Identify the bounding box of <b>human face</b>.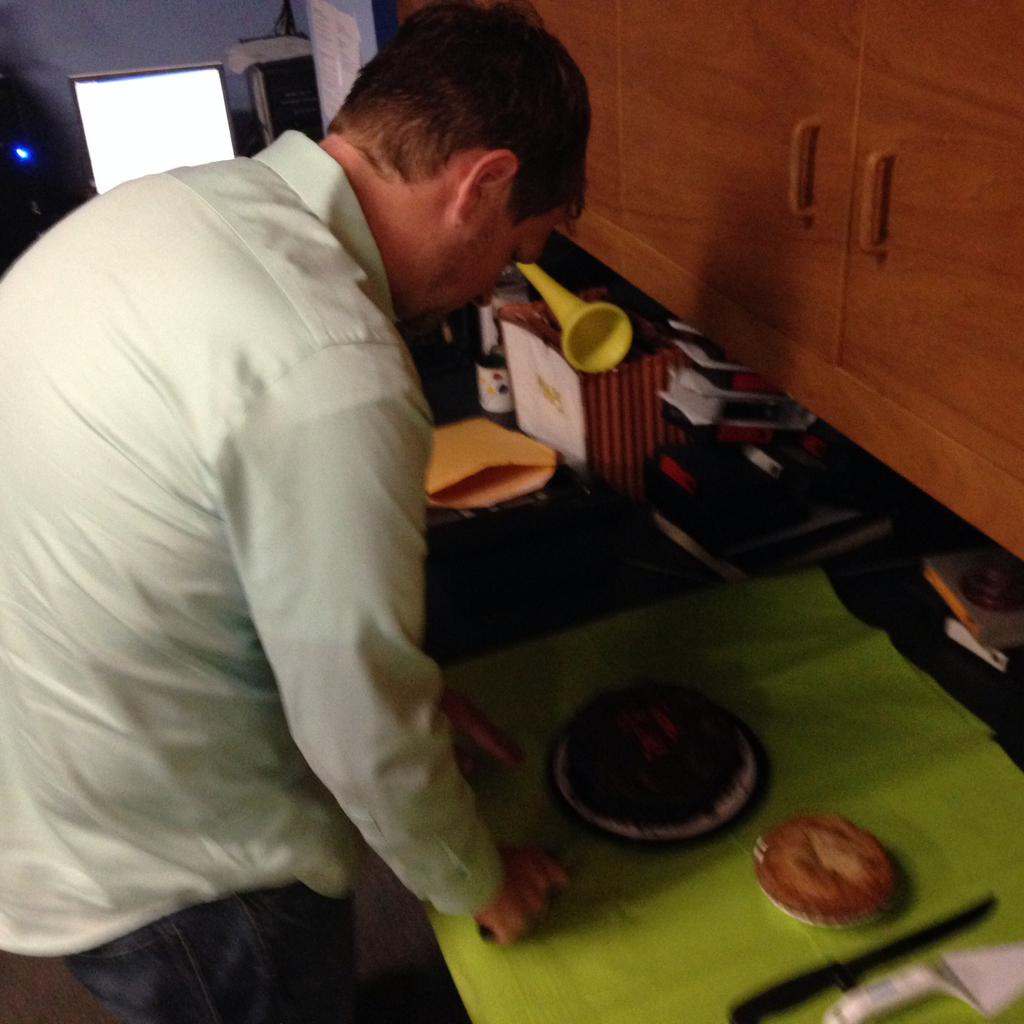
<region>412, 207, 563, 326</region>.
